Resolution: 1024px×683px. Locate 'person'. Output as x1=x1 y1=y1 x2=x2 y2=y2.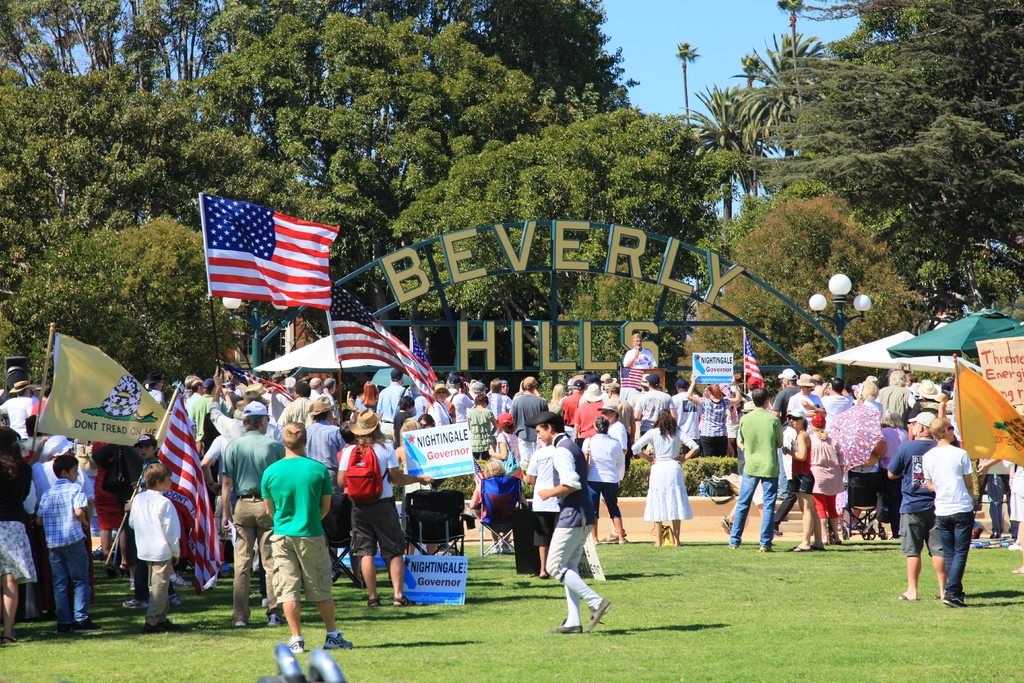
x1=305 y1=406 x2=336 y2=463.
